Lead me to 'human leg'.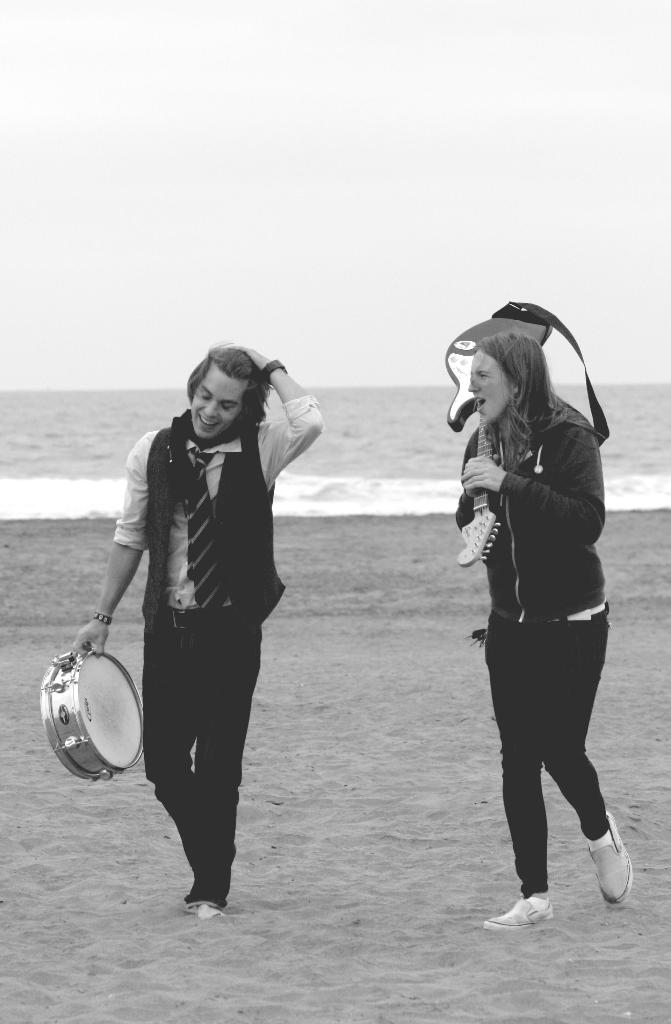
Lead to BBox(544, 612, 644, 909).
